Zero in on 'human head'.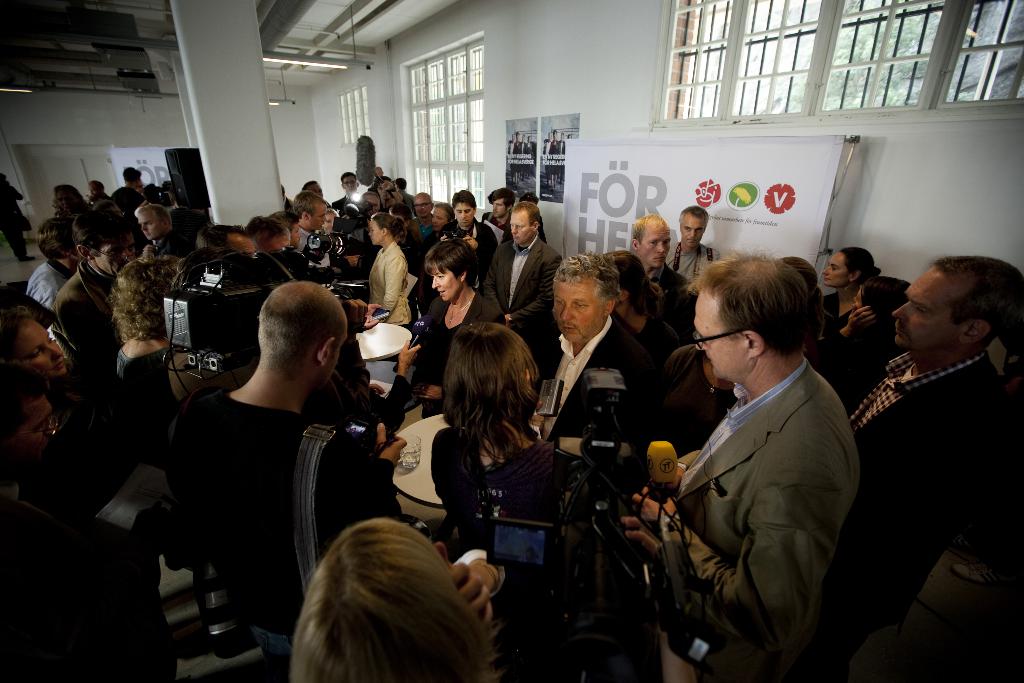
Zeroed in: left=341, top=169, right=358, bottom=196.
